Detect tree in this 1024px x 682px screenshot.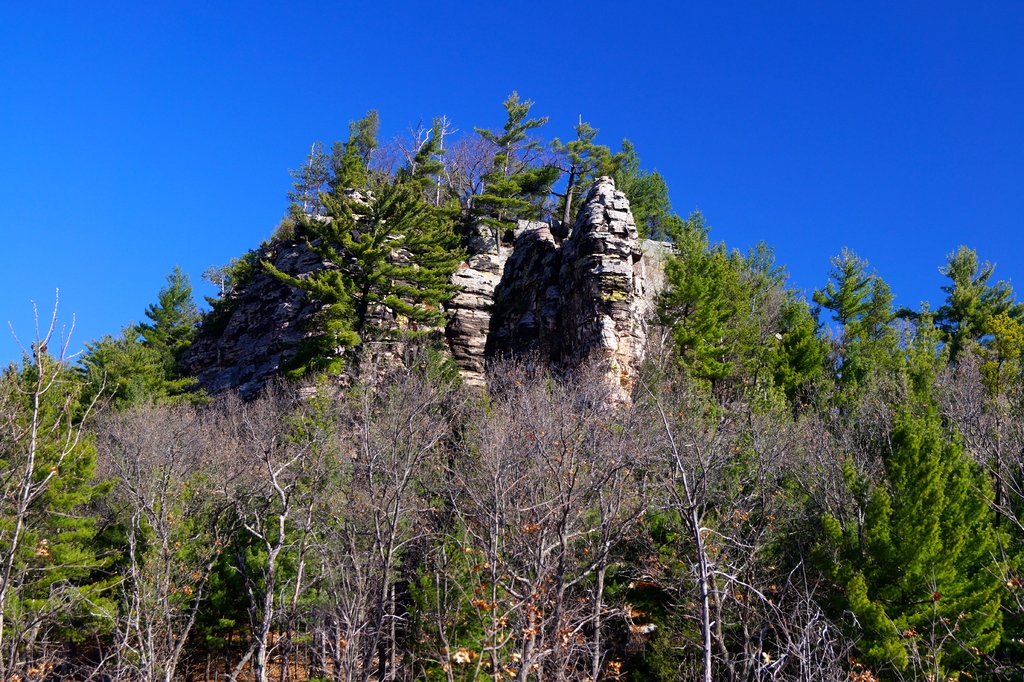
Detection: region(465, 83, 557, 268).
